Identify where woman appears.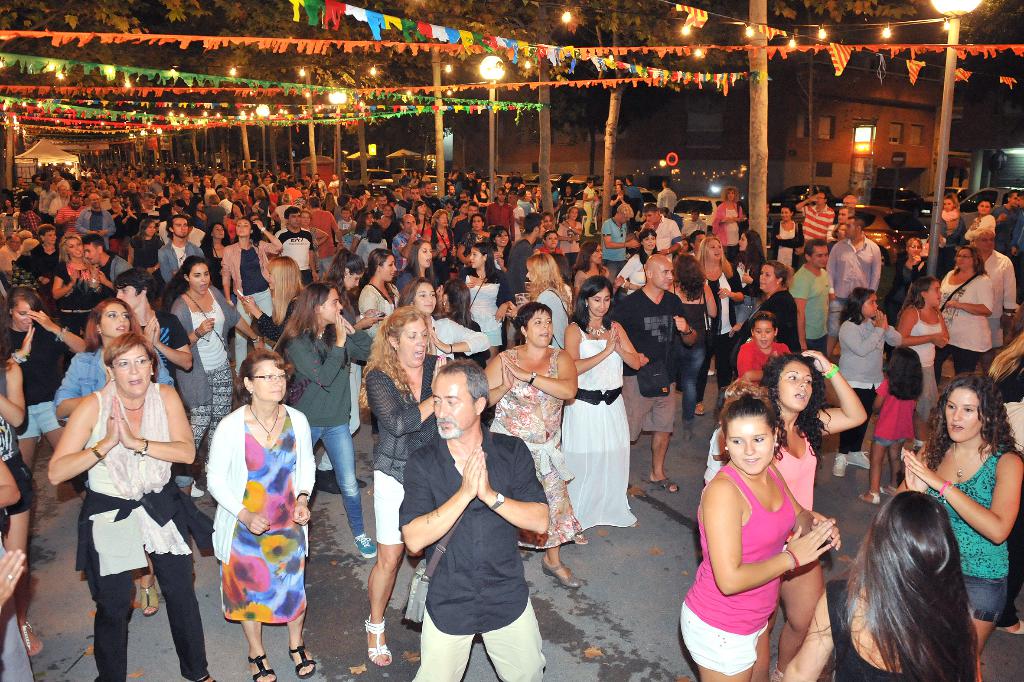
Appears at 727,258,806,356.
